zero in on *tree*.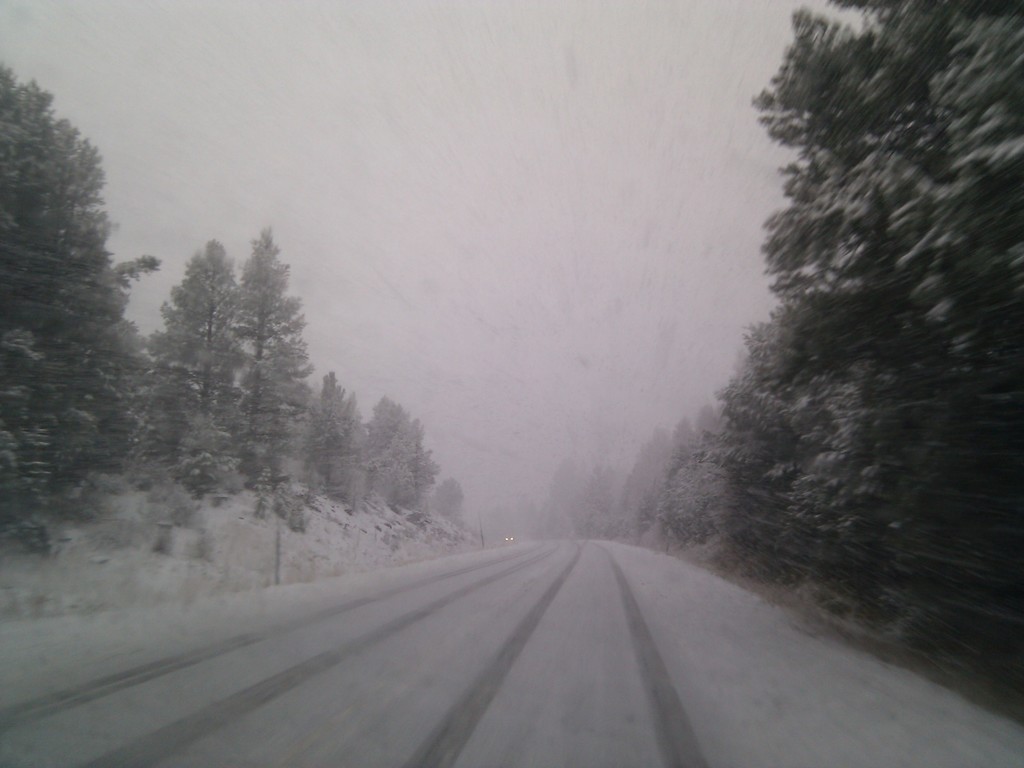
Zeroed in: box(646, 431, 724, 543).
